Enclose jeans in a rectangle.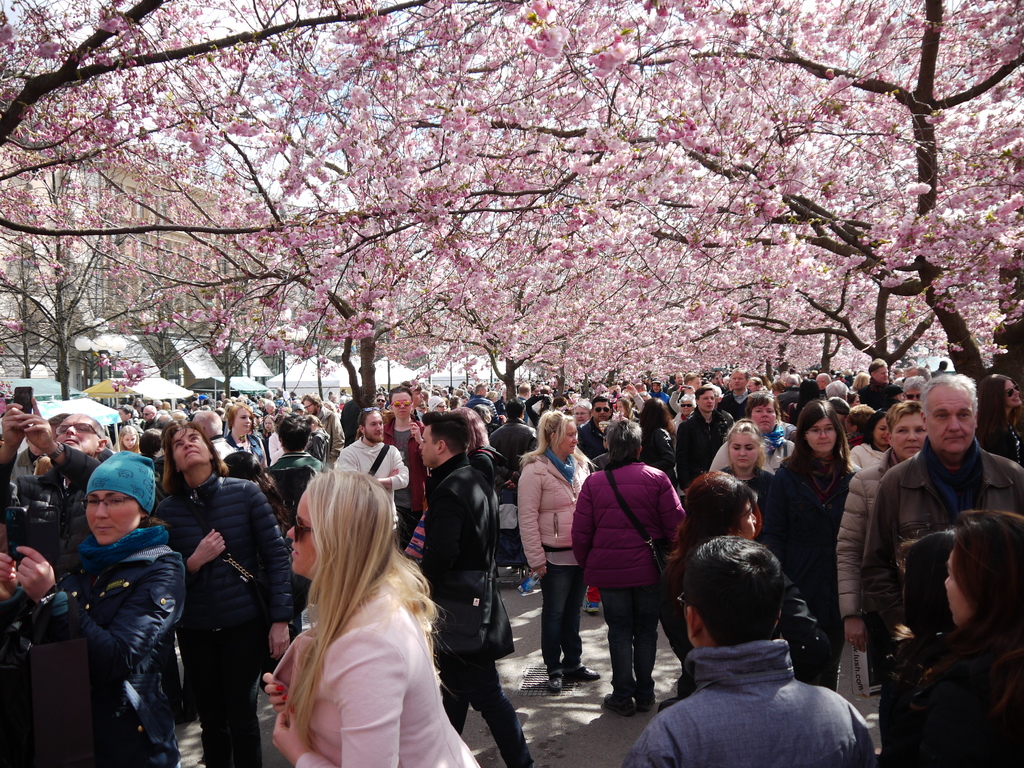
pyautogui.locateOnScreen(538, 562, 593, 676).
